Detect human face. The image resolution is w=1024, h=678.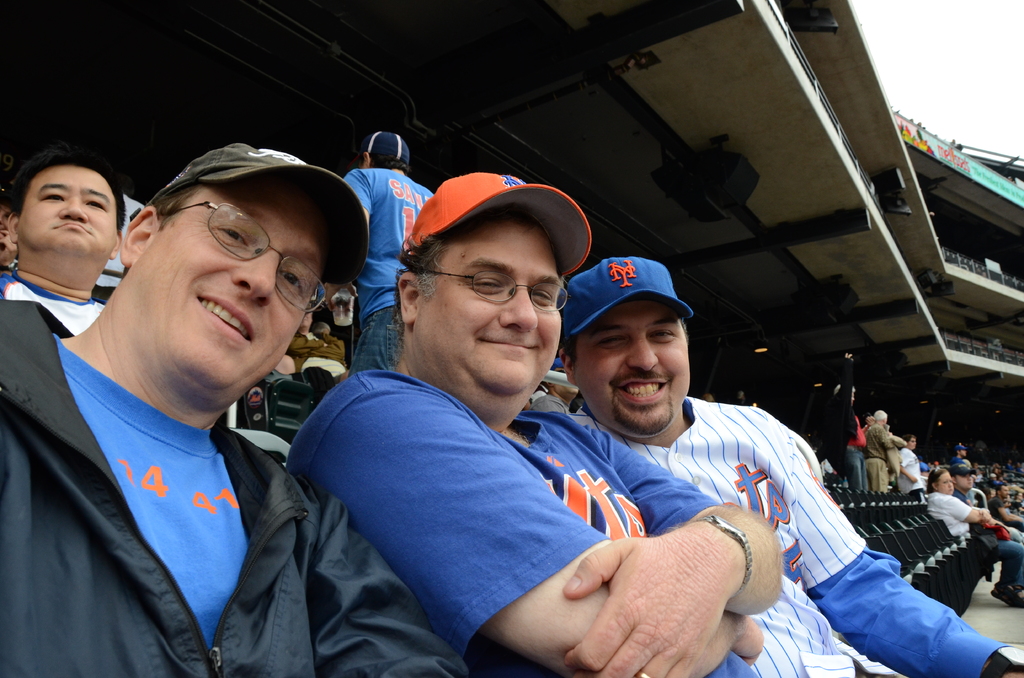
{"left": 18, "top": 164, "right": 116, "bottom": 260}.
